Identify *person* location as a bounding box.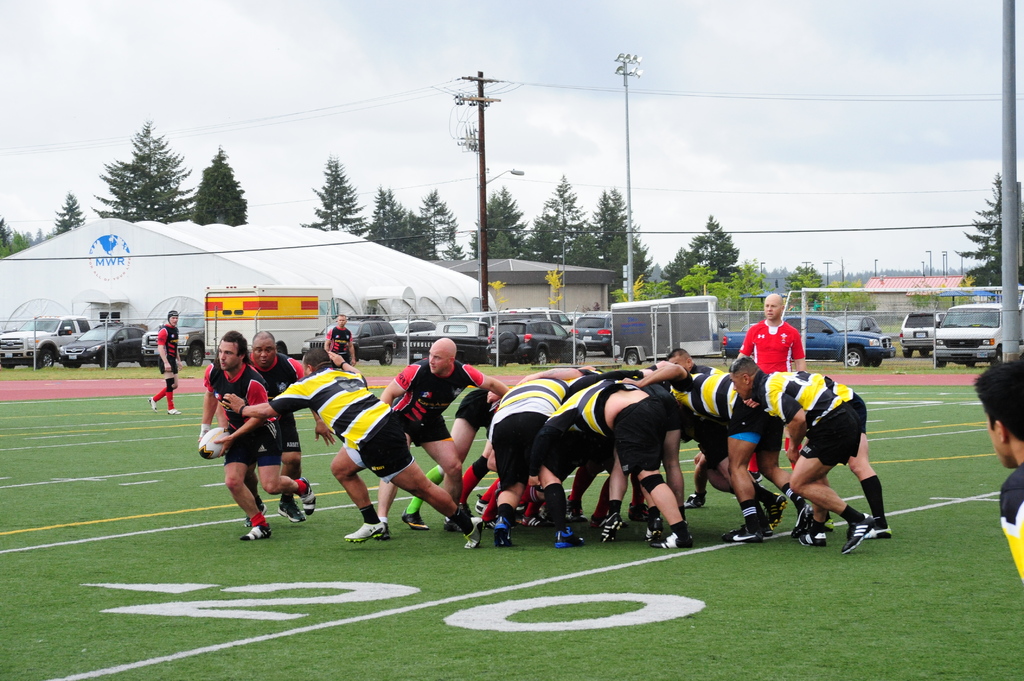
detection(600, 364, 689, 541).
